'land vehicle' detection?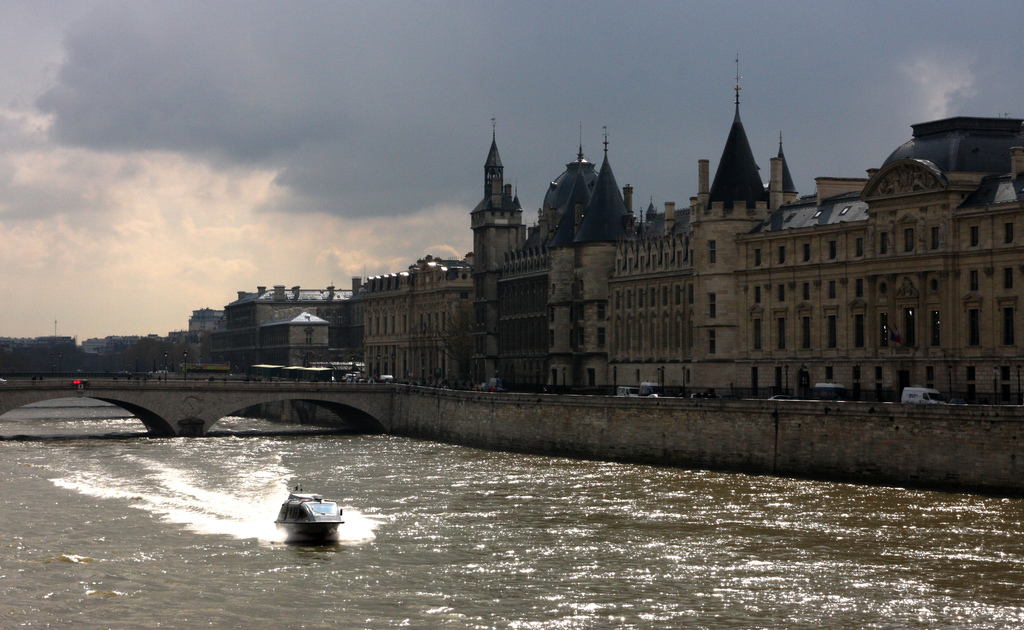
767/393/794/402
